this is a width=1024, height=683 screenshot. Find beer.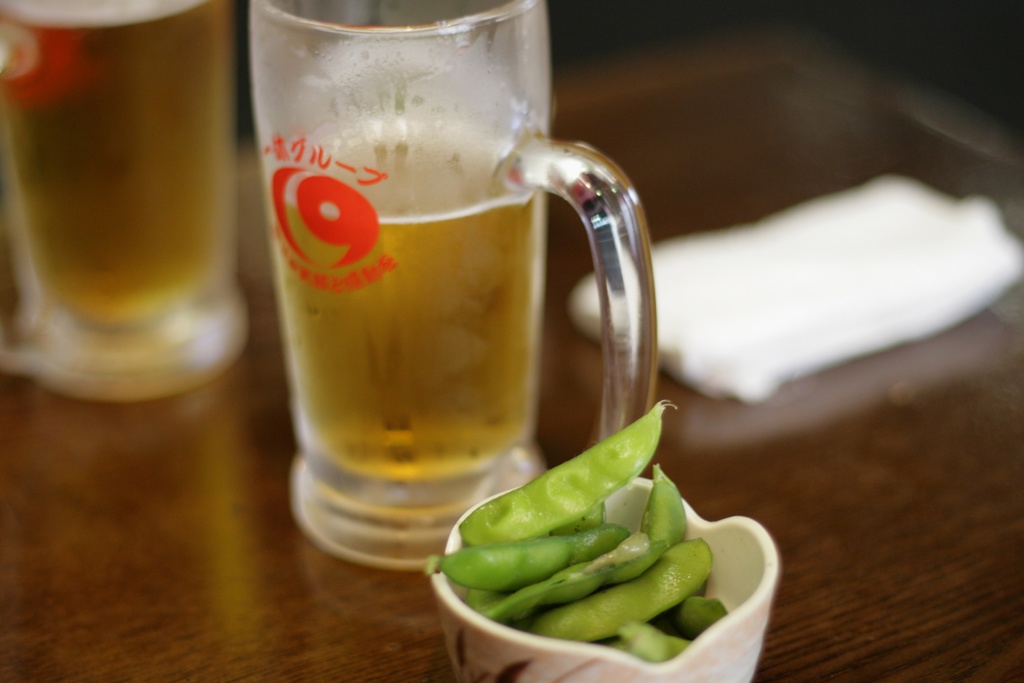
Bounding box: x1=0, y1=0, x2=224, y2=357.
